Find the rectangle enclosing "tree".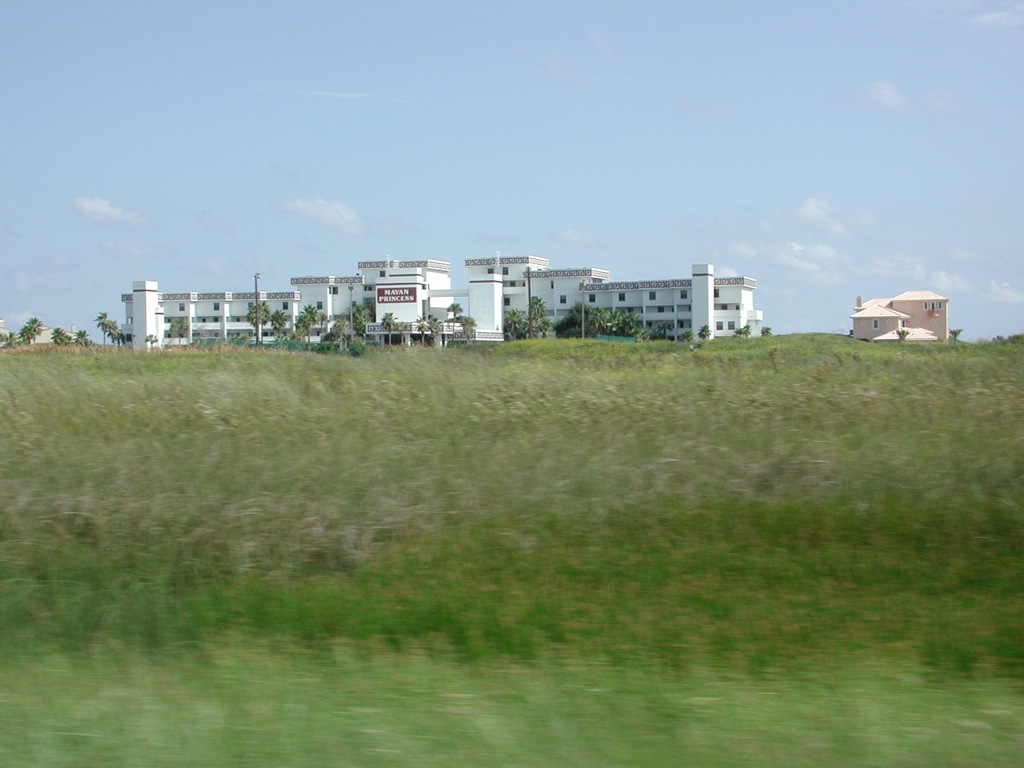
rect(414, 312, 428, 354).
